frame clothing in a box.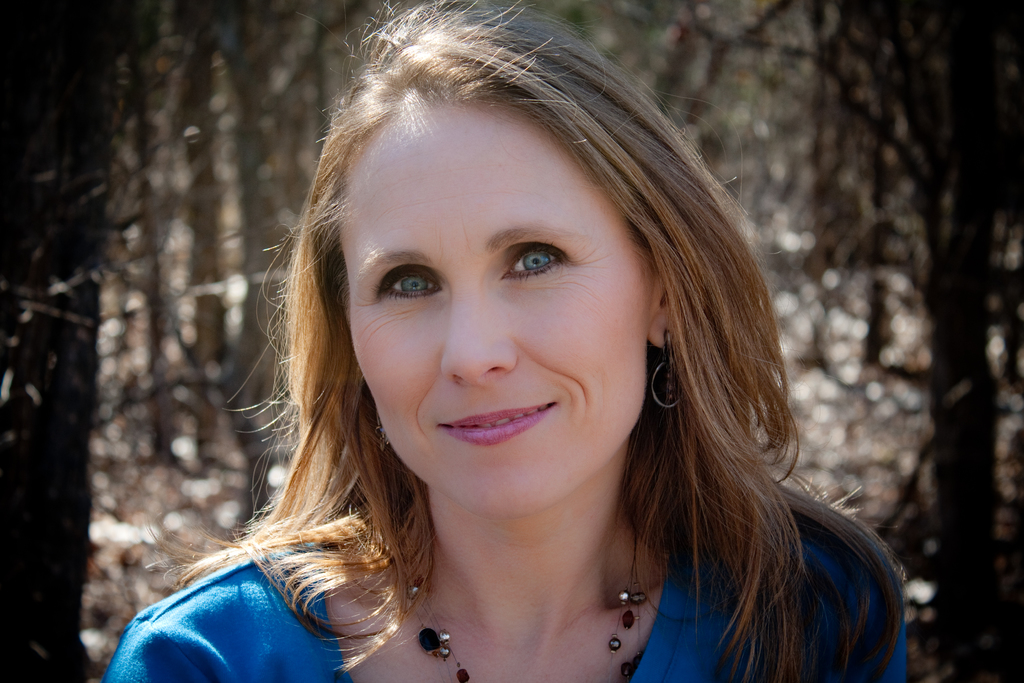
[99,523,911,682].
